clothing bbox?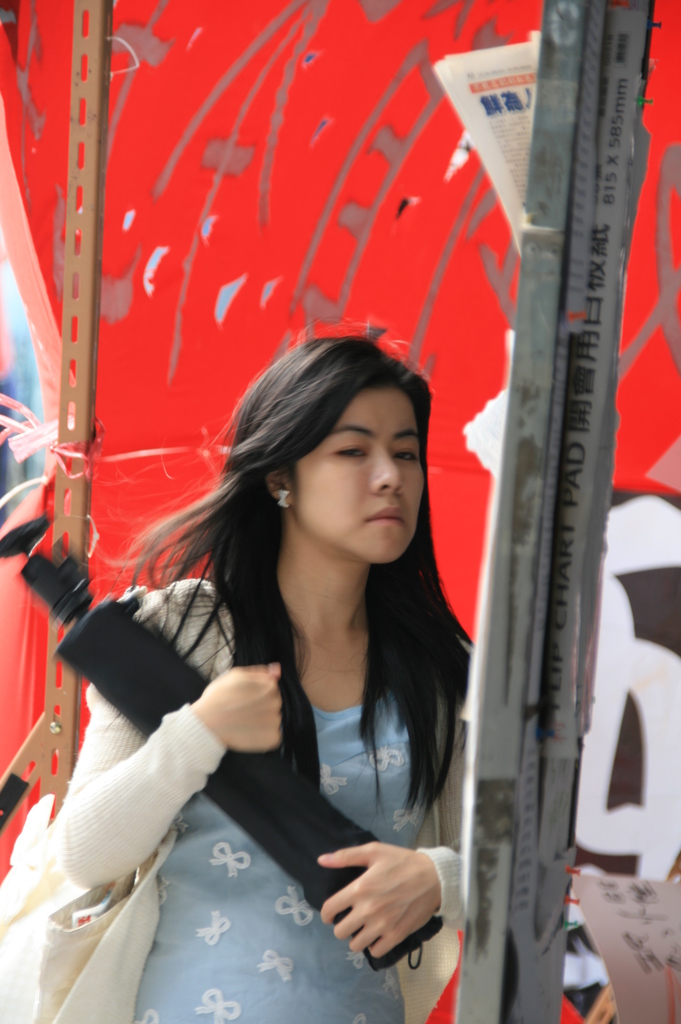
0:577:472:1023
